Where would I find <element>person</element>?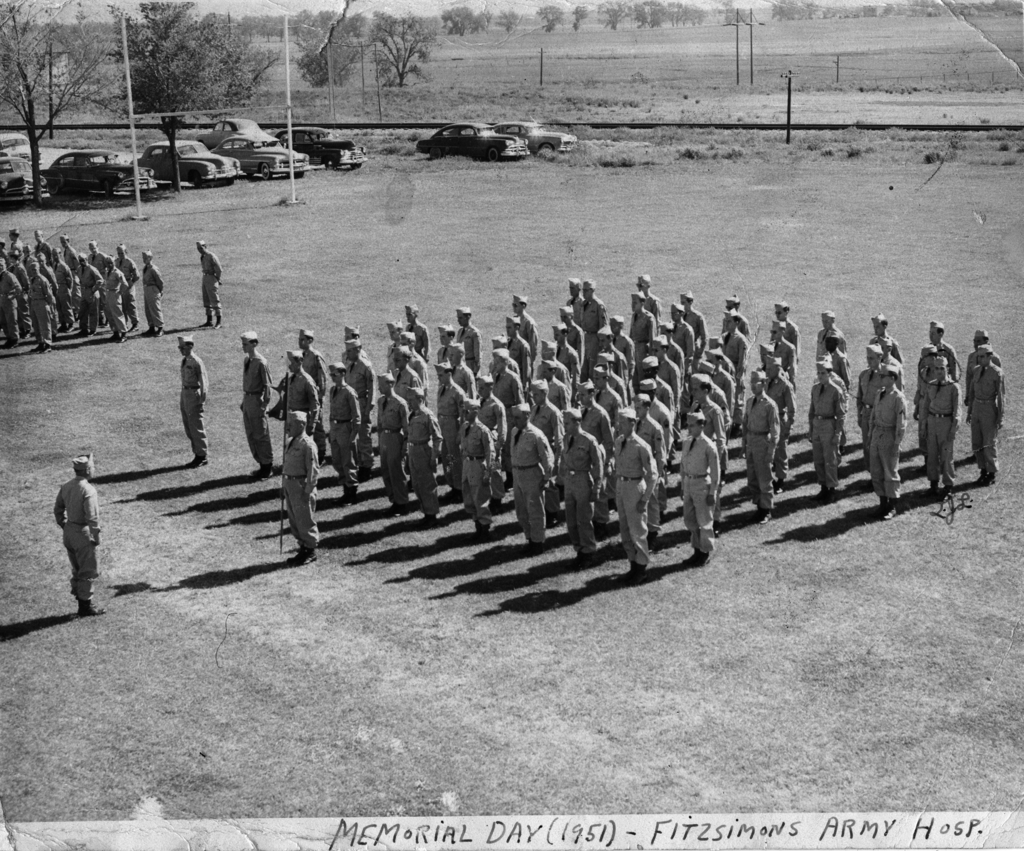
At select_region(454, 309, 485, 379).
